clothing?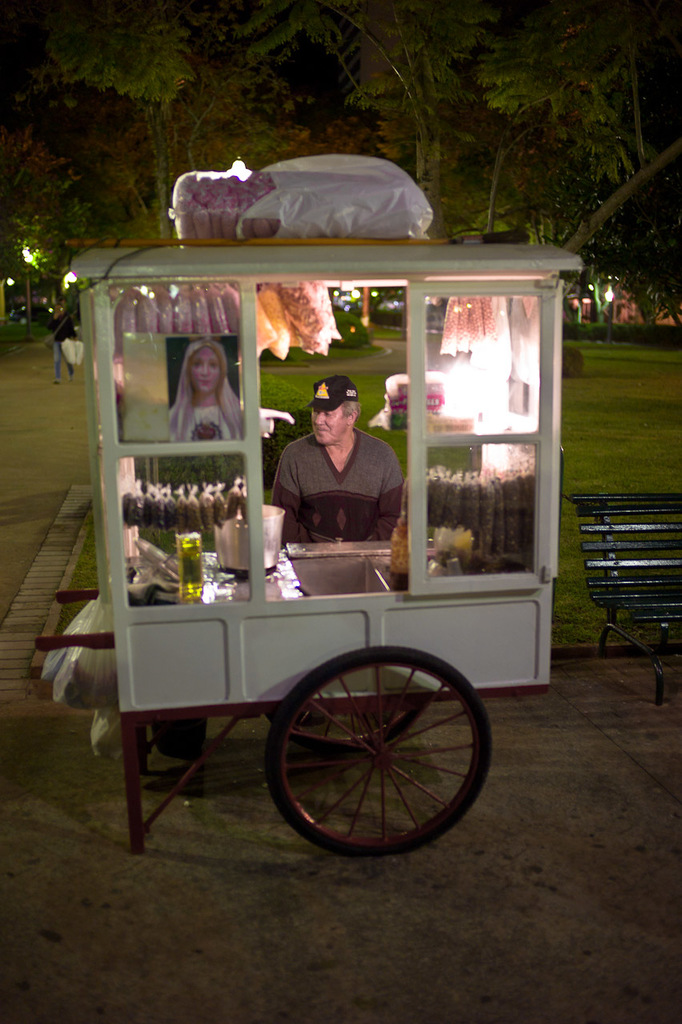
select_region(275, 420, 404, 542)
